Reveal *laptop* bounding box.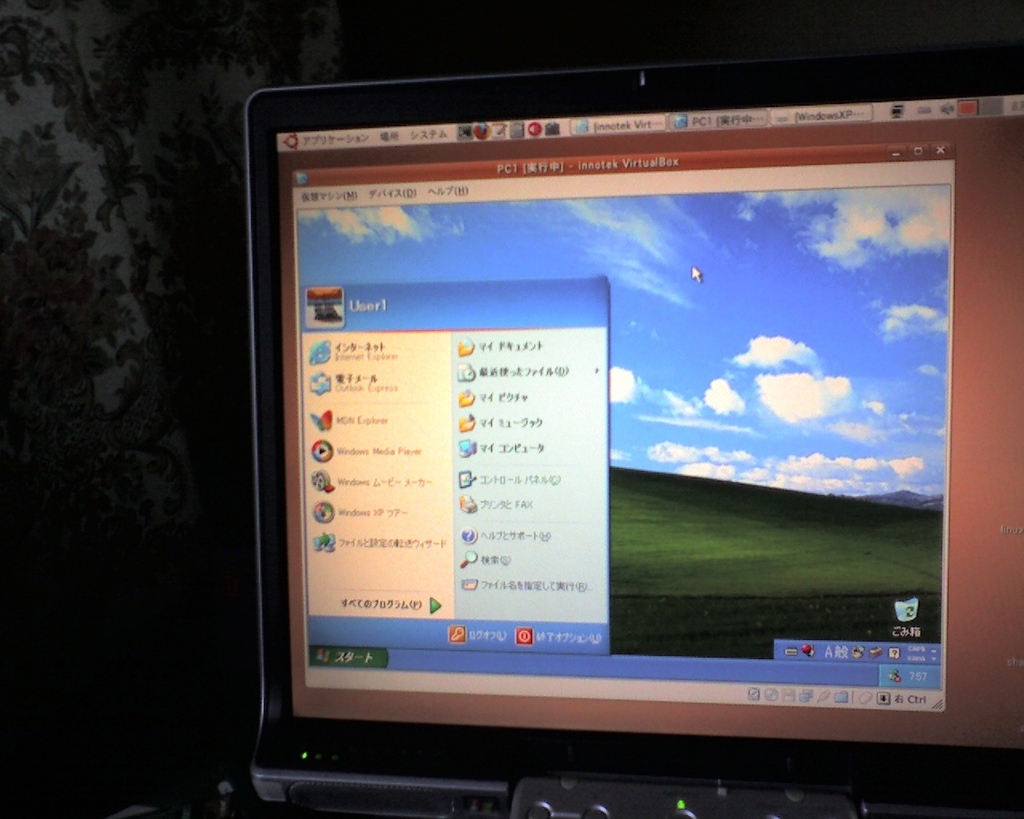
Revealed: box(242, 30, 1023, 818).
